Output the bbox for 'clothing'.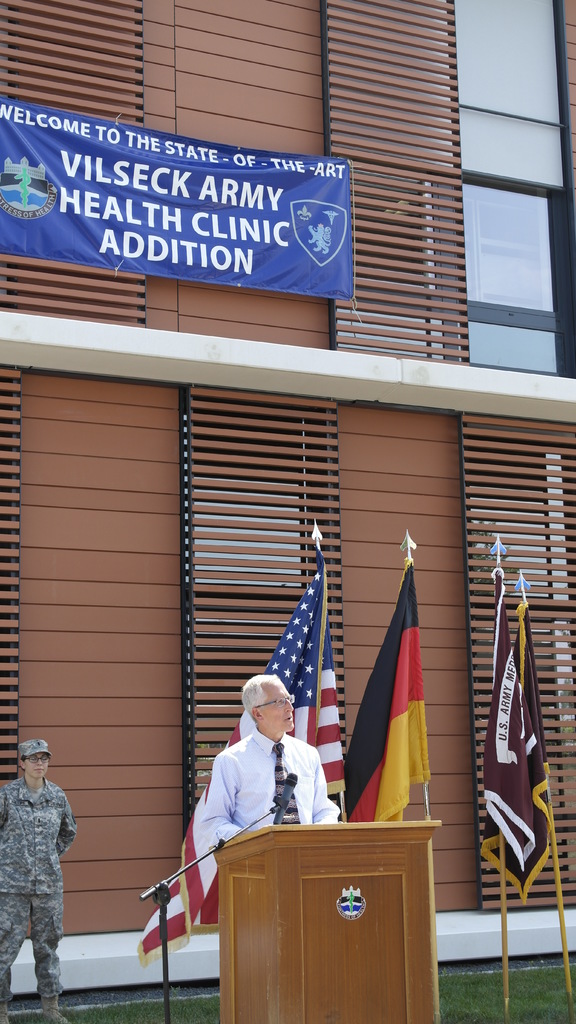
0 753 78 982.
